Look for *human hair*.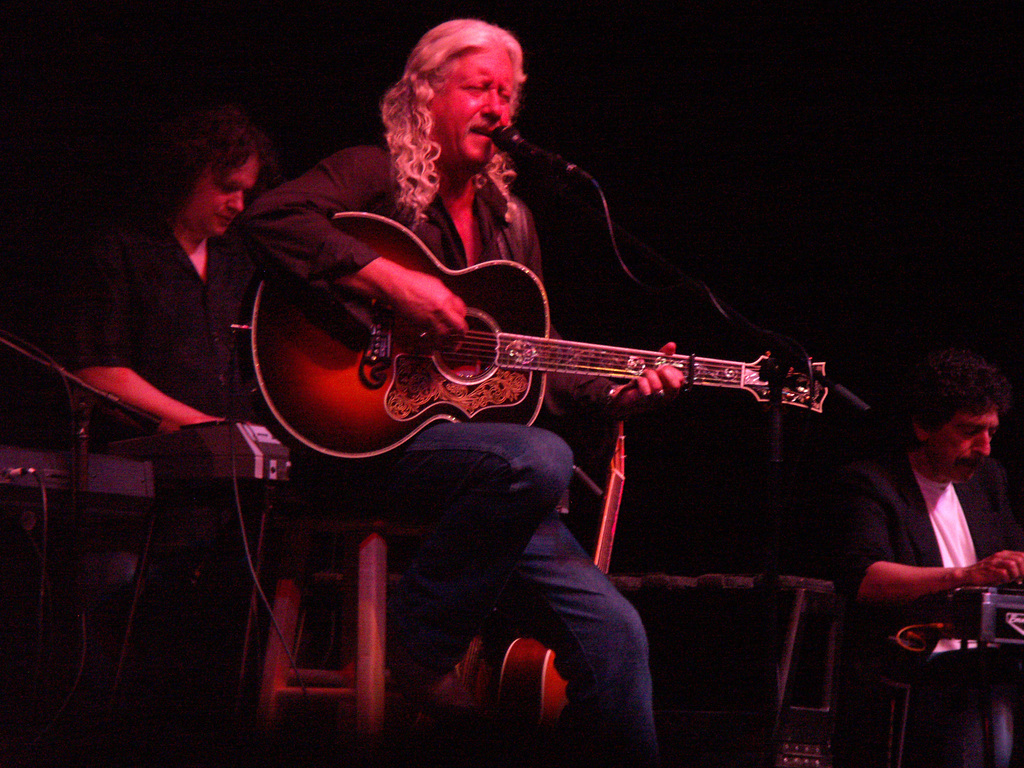
Found: x1=378 y1=19 x2=531 y2=207.
